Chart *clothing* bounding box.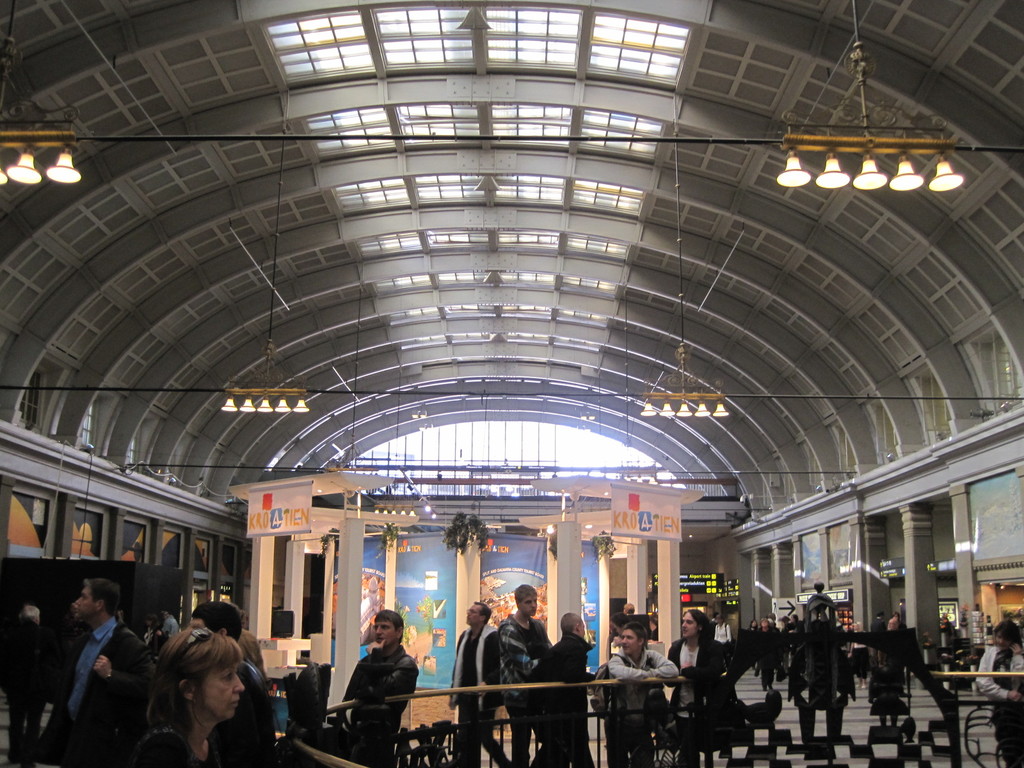
Charted: 161/614/179/639.
